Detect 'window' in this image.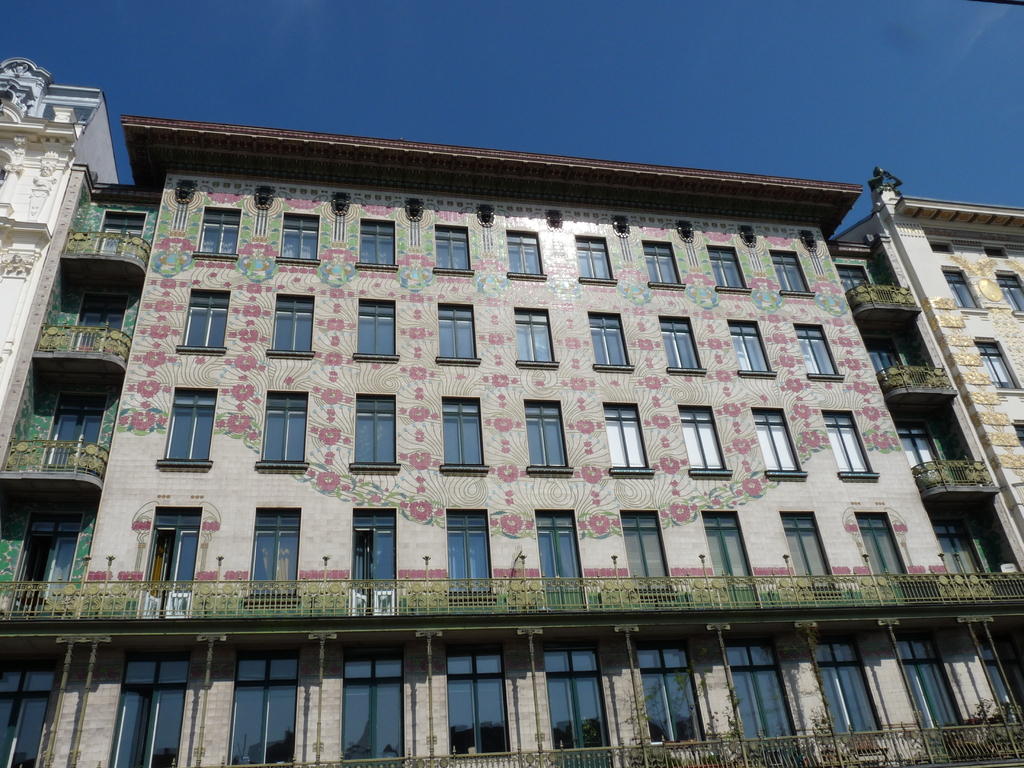
Detection: (353,298,401,358).
